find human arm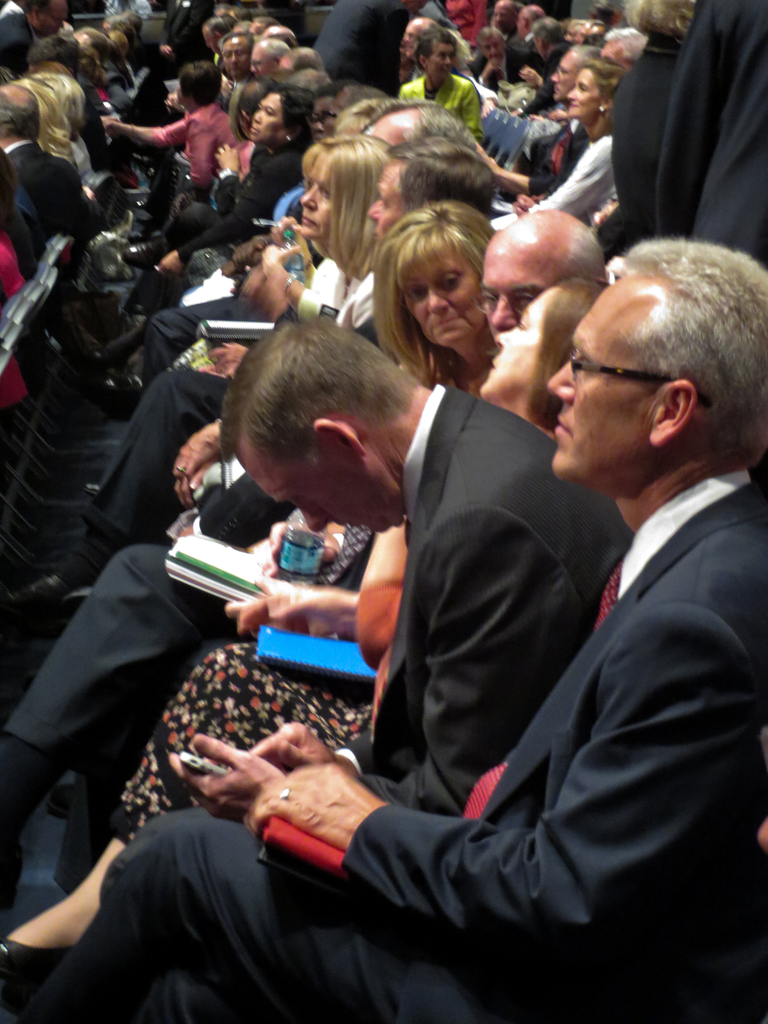
{"x1": 175, "y1": 524, "x2": 570, "y2": 816}
